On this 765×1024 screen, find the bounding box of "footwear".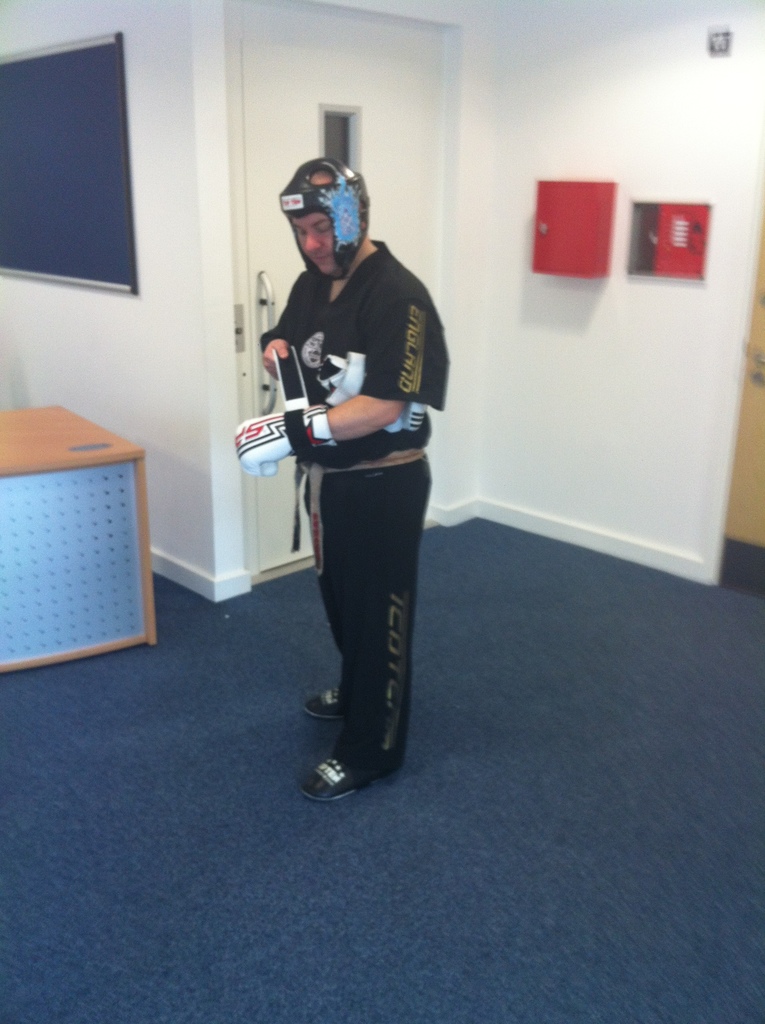
Bounding box: left=305, top=760, right=369, bottom=805.
